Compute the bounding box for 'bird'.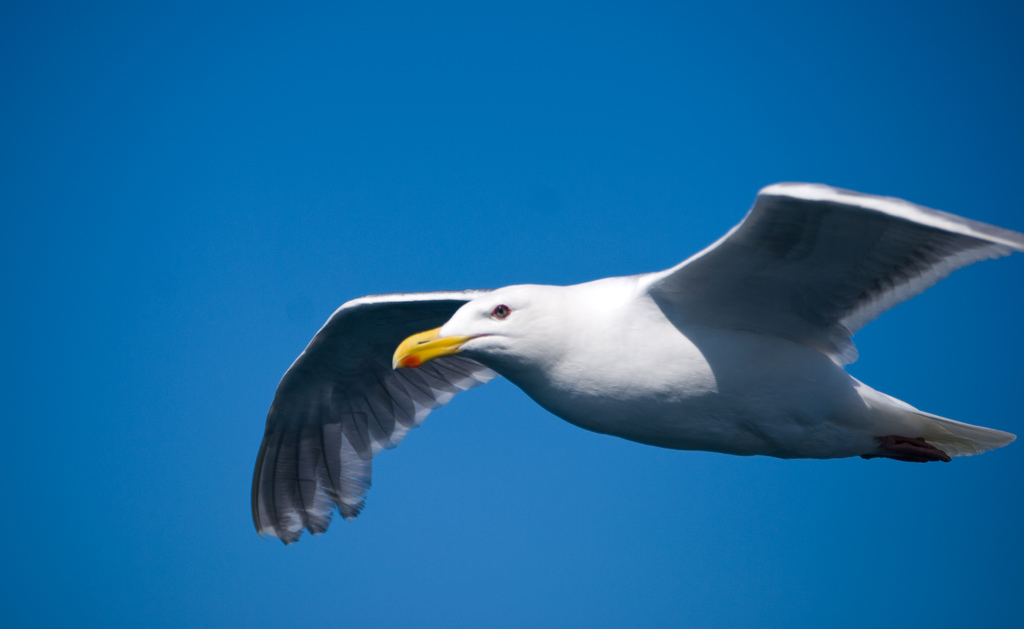
248/172/1023/548.
